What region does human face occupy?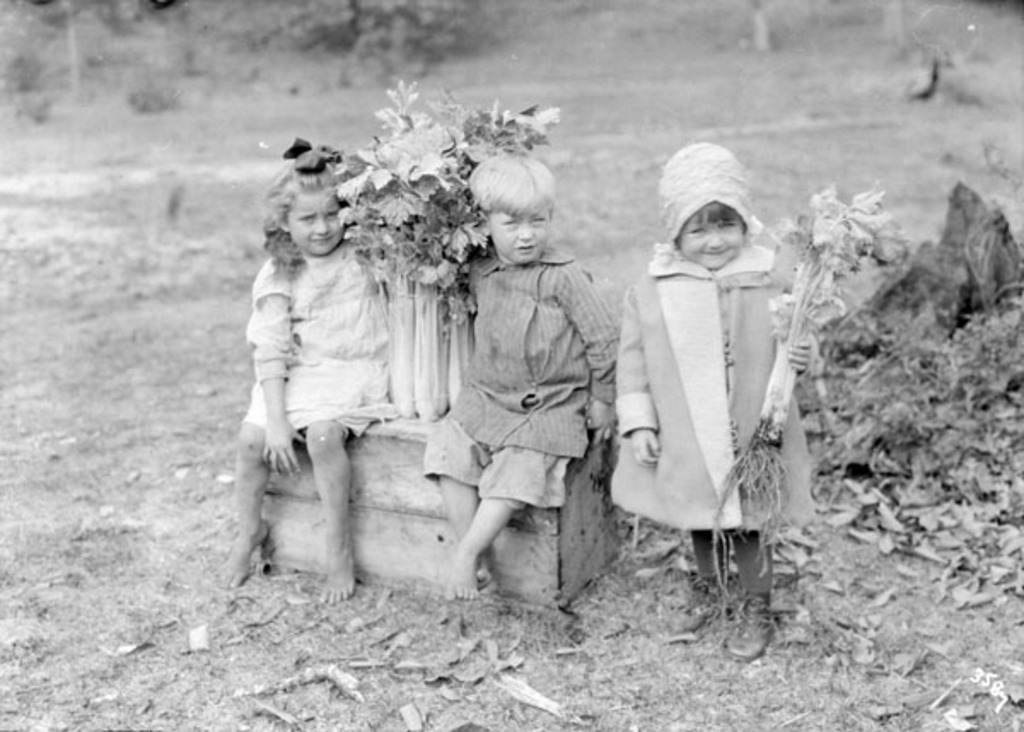
detection(676, 203, 741, 271).
